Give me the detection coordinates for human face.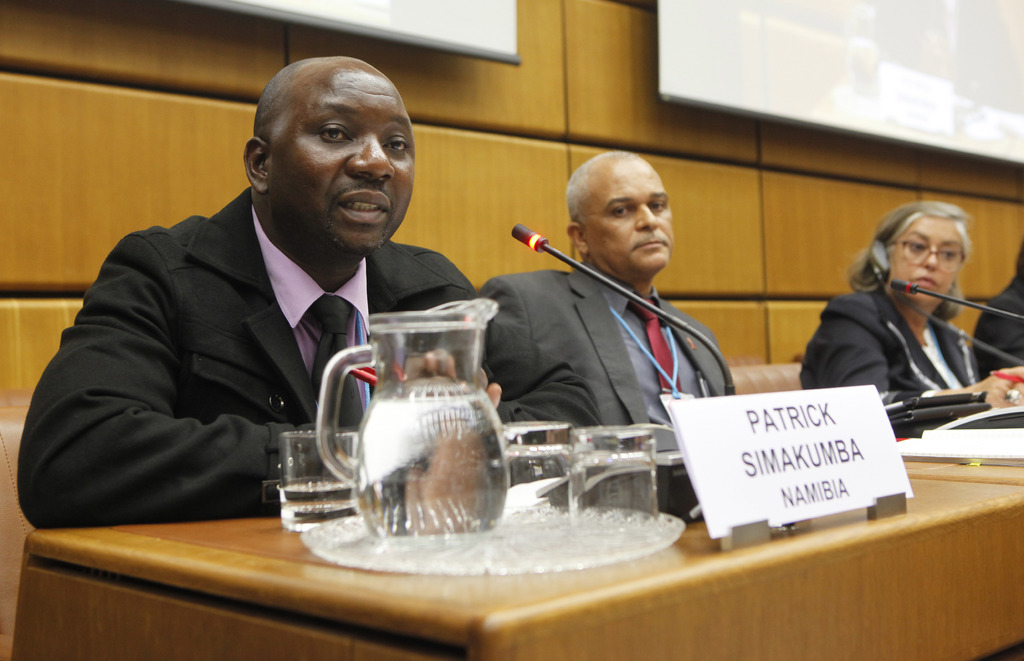
rect(580, 157, 676, 269).
